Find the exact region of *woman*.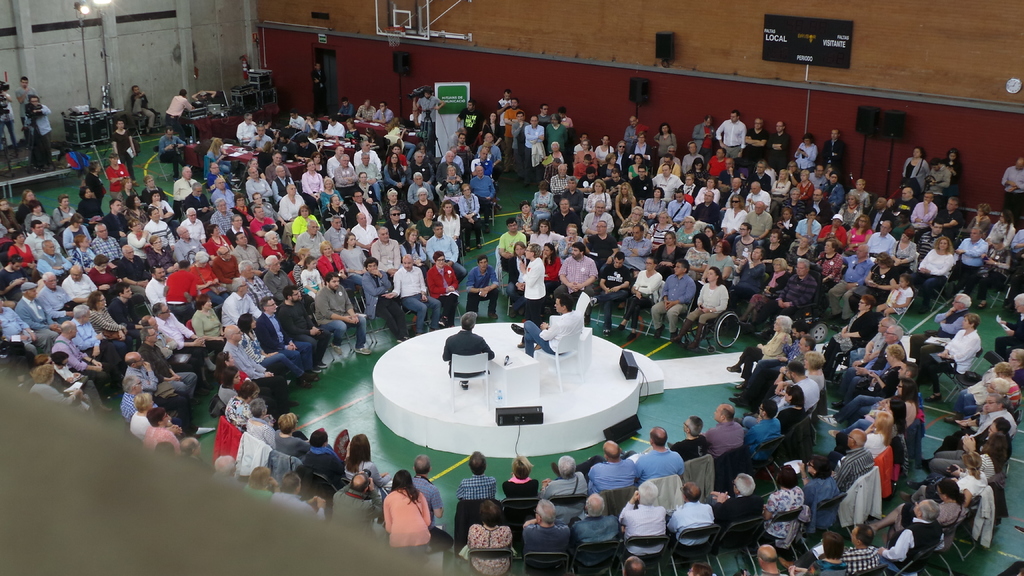
Exact region: (246,463,280,502).
